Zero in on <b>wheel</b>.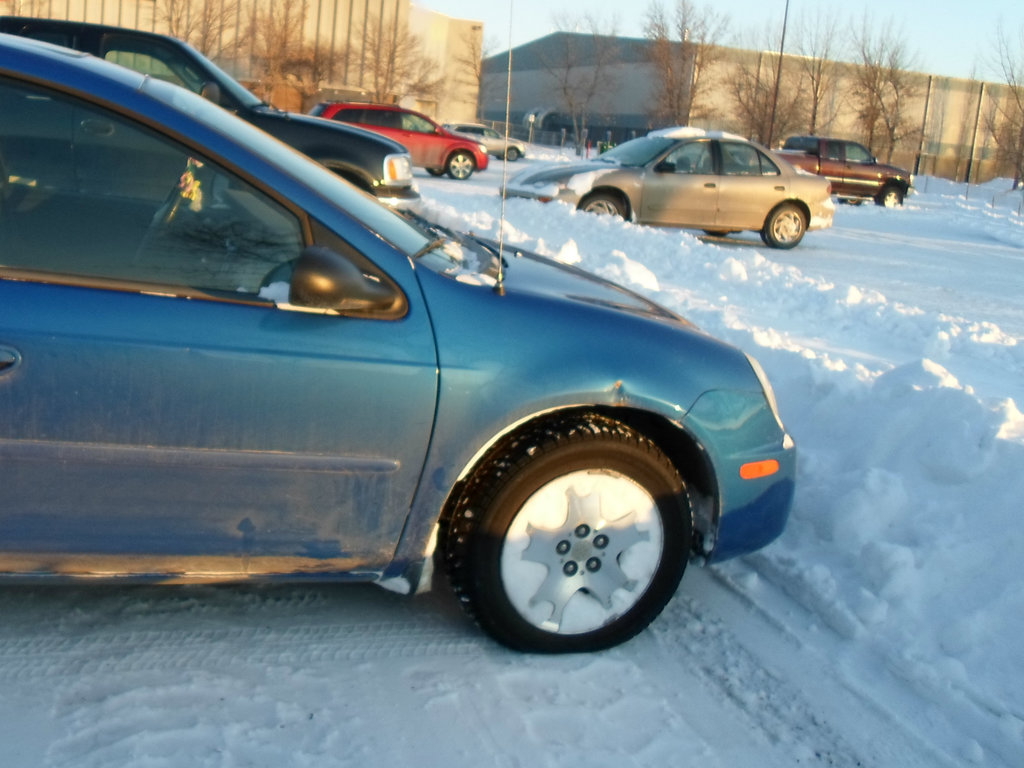
Zeroed in: left=448, top=153, right=473, bottom=179.
